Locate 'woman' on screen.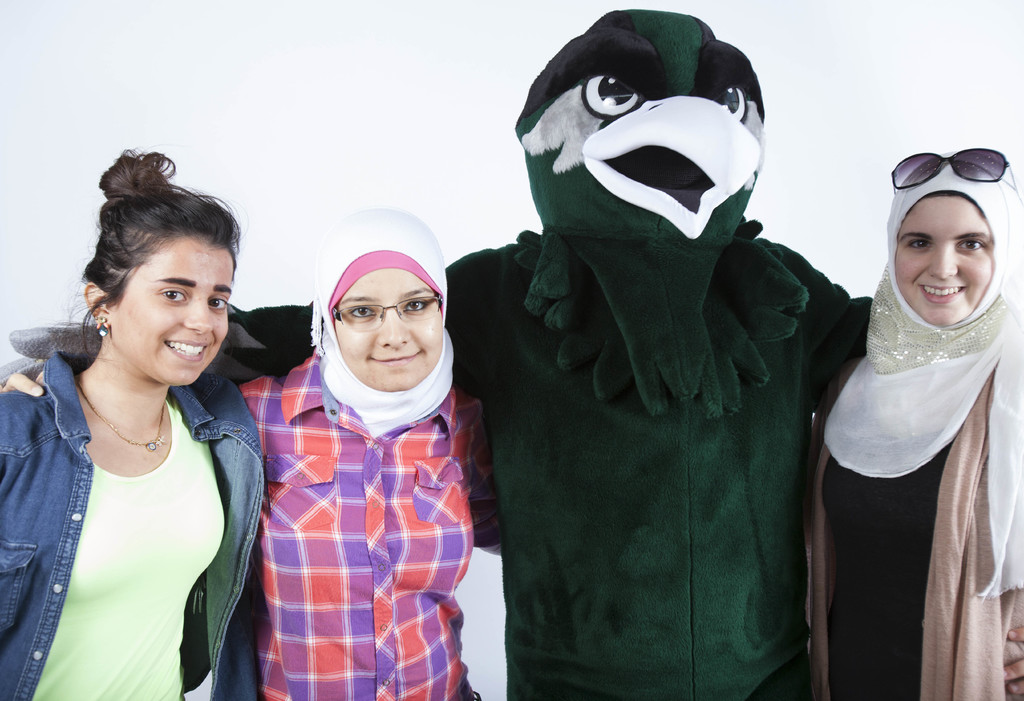
On screen at 0 145 266 700.
